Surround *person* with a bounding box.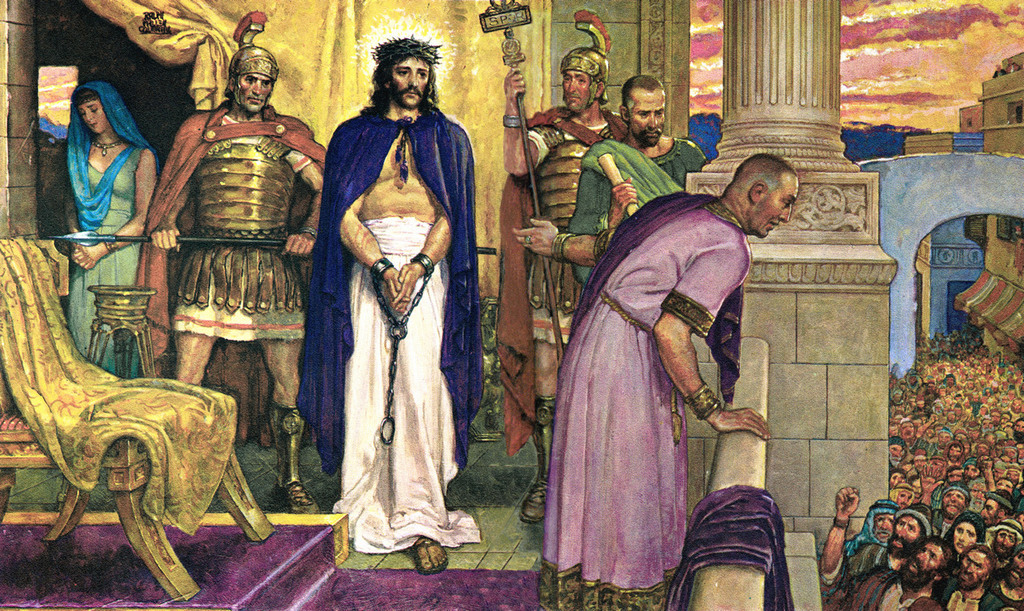
(left=566, top=81, right=710, bottom=275).
